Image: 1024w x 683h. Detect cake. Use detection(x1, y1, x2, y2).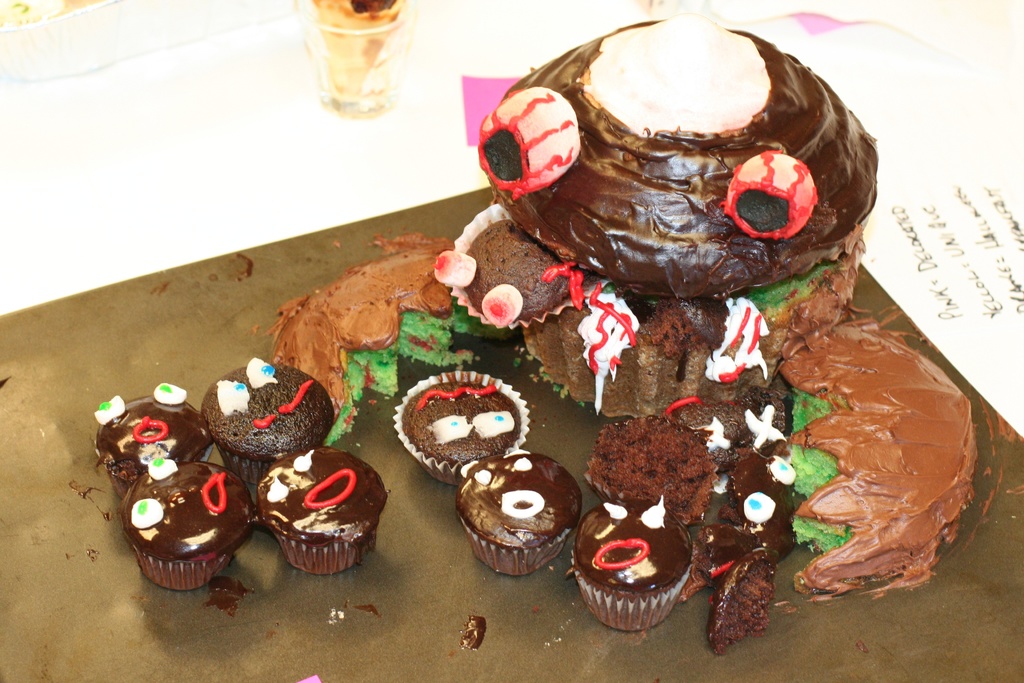
detection(785, 328, 975, 598).
